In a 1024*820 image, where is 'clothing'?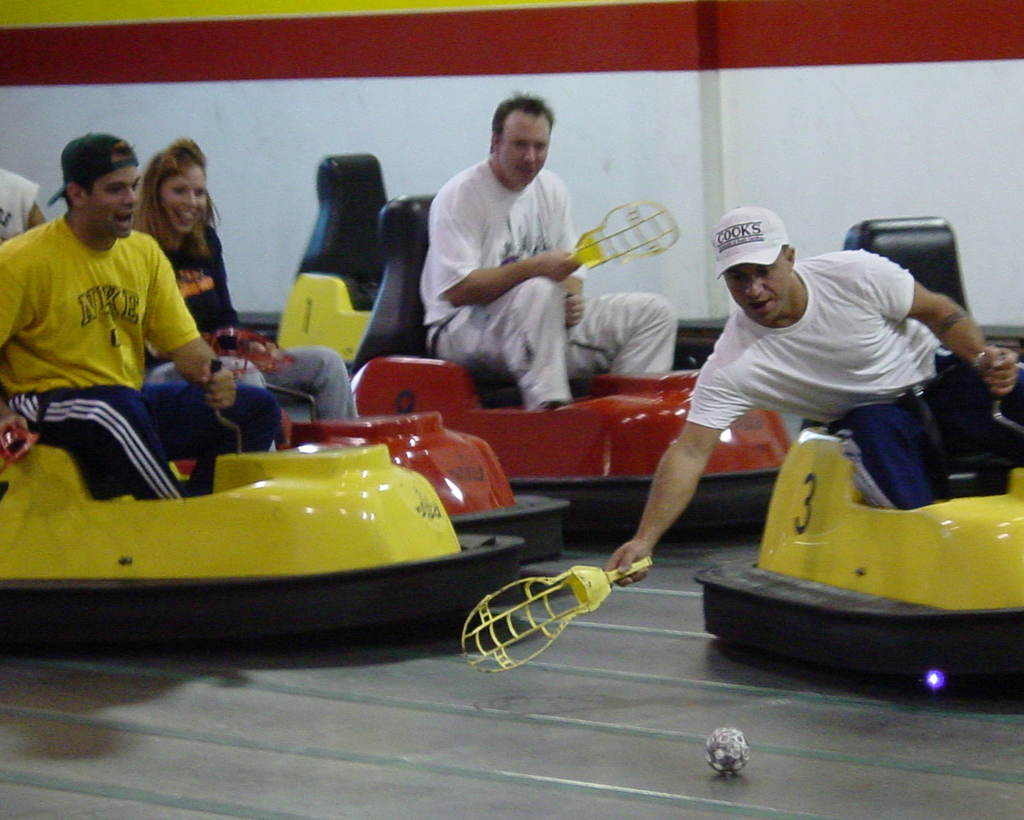
box(418, 157, 678, 406).
